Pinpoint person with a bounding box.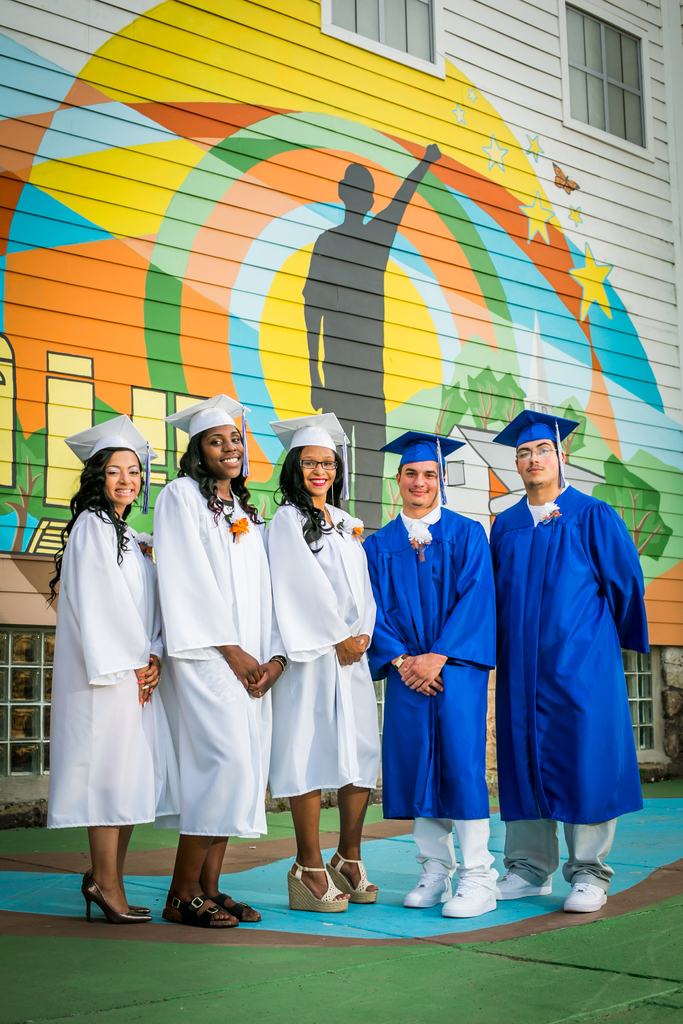
[left=36, top=410, right=167, bottom=927].
